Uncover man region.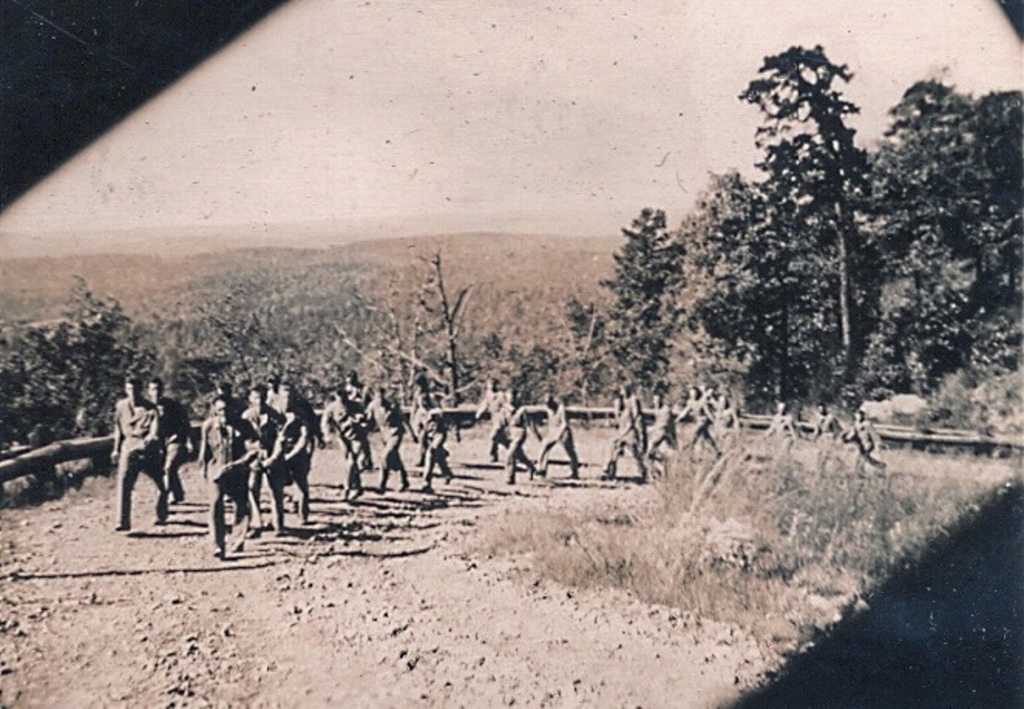
Uncovered: bbox=[239, 385, 289, 536].
